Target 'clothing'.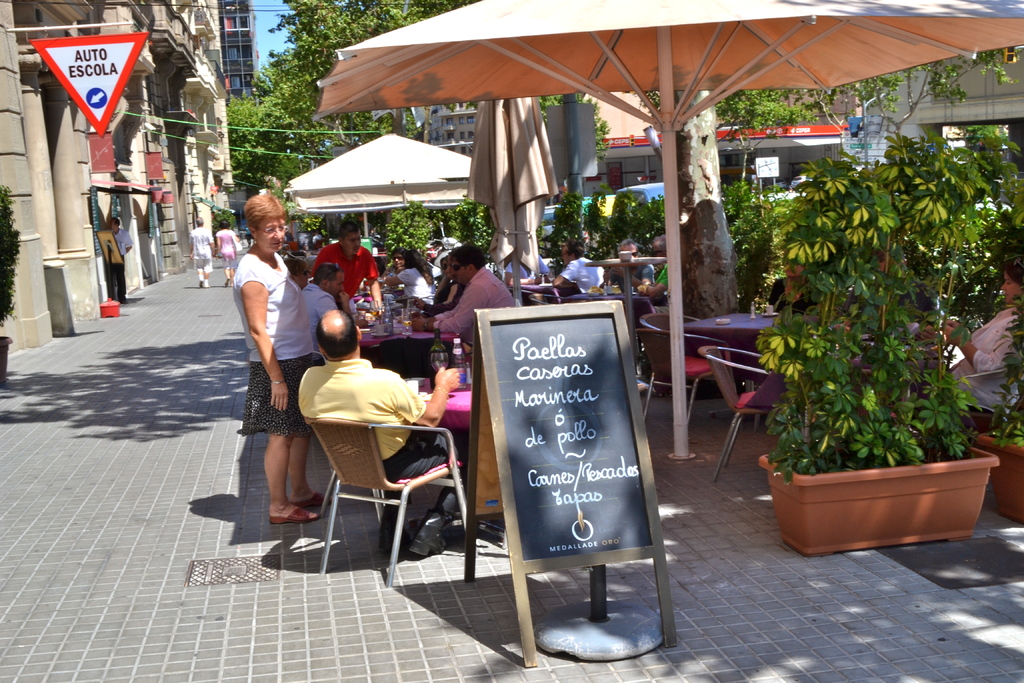
Target region: select_region(186, 226, 217, 268).
